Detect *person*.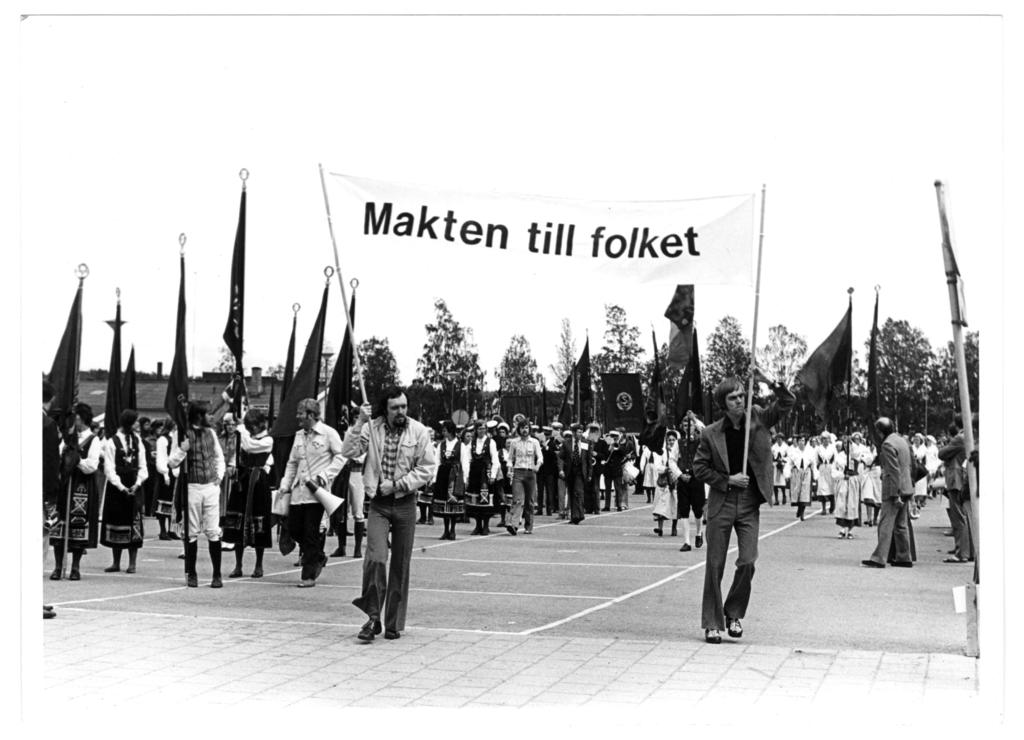
Detected at l=227, t=404, r=275, b=579.
